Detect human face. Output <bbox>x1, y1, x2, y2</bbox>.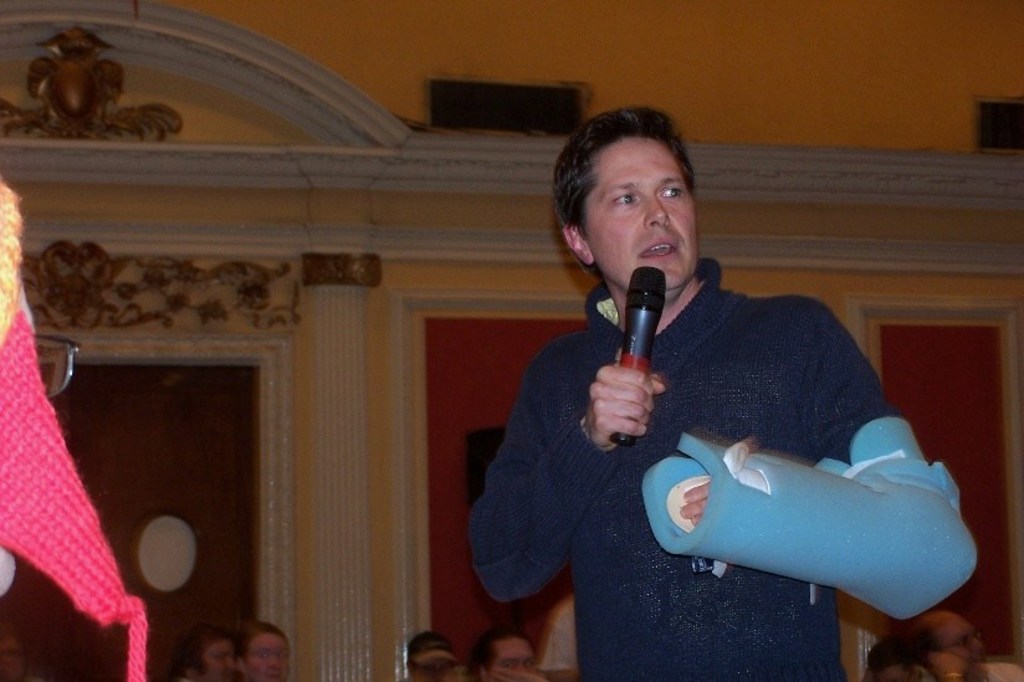
<bbox>941, 615, 982, 673</bbox>.
